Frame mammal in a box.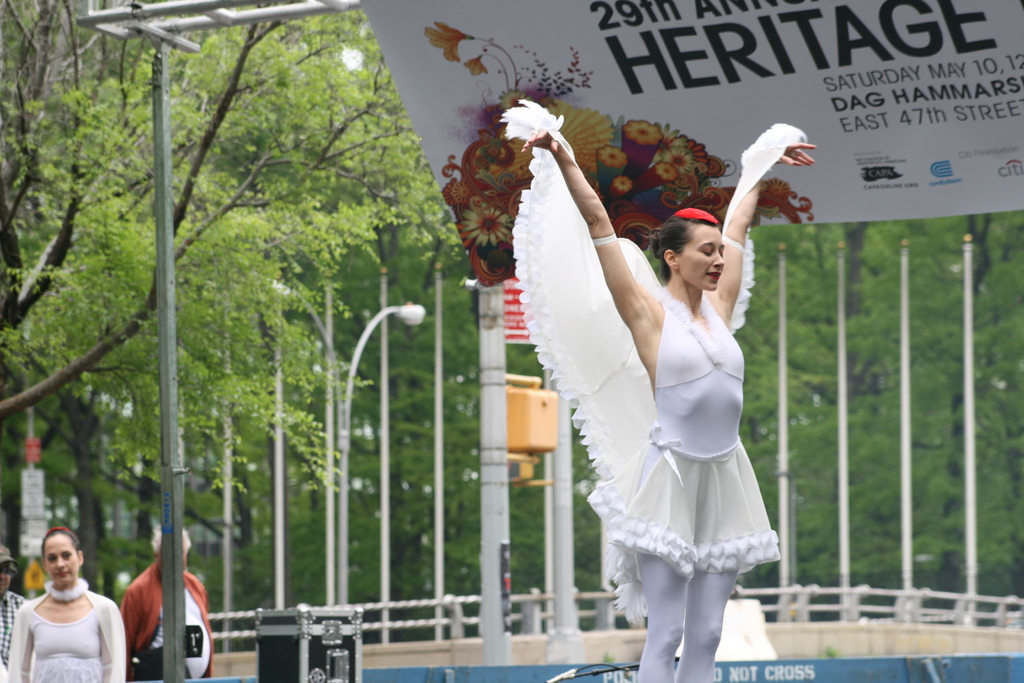
left=118, top=524, right=211, bottom=682.
